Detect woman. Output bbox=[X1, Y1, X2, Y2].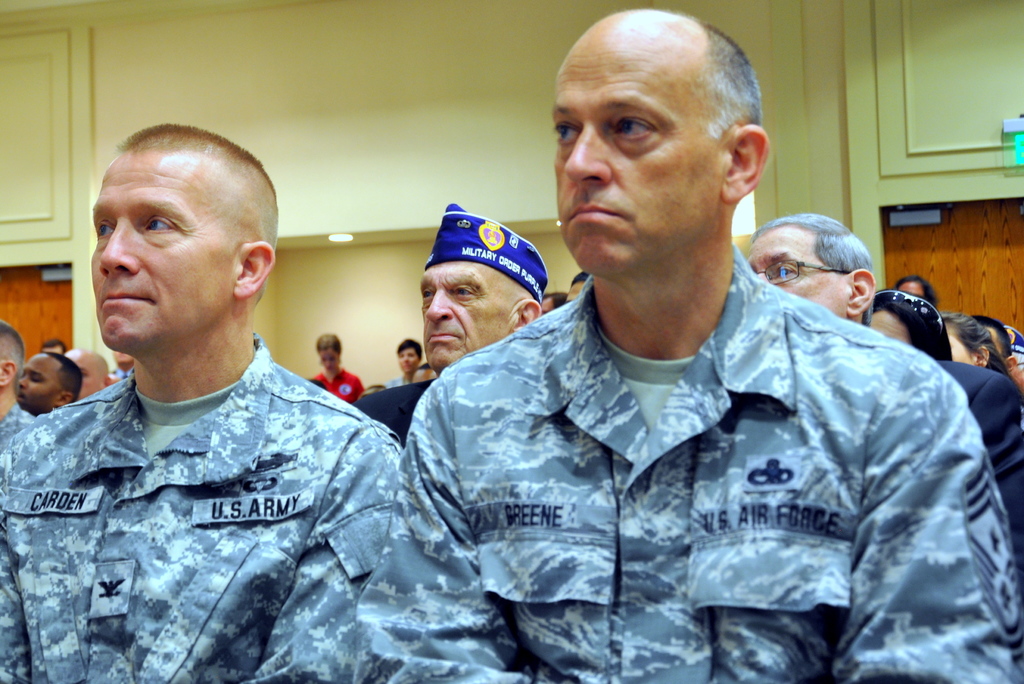
bbox=[938, 313, 1023, 397].
